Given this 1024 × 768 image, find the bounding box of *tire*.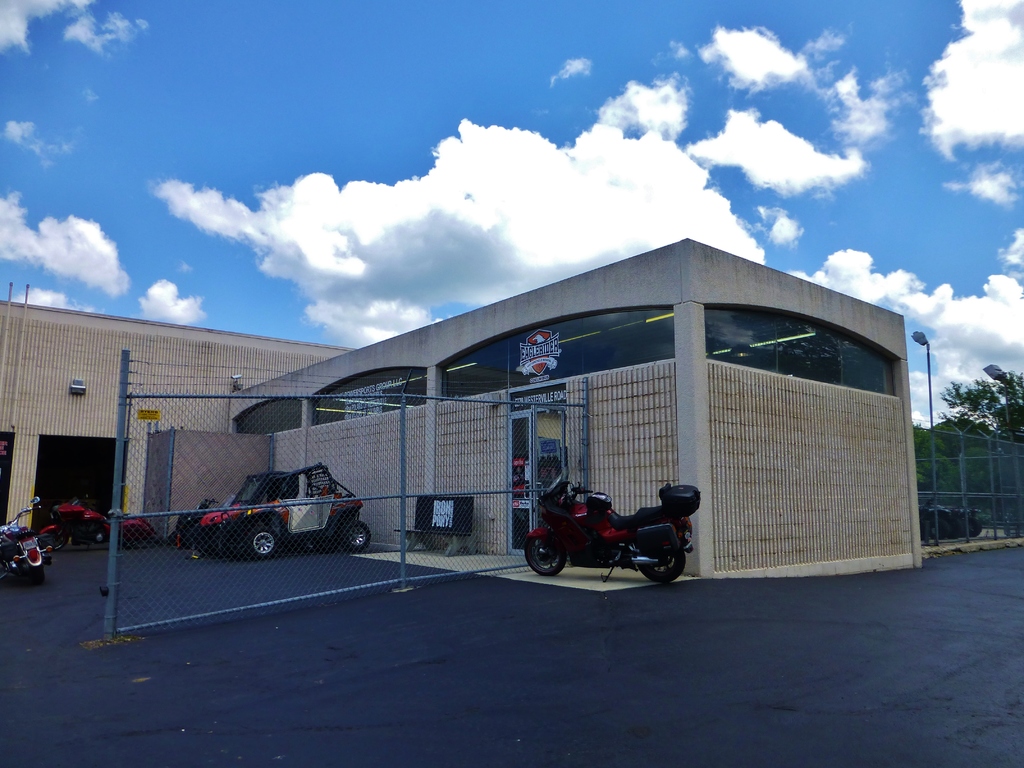
[342, 526, 369, 547].
